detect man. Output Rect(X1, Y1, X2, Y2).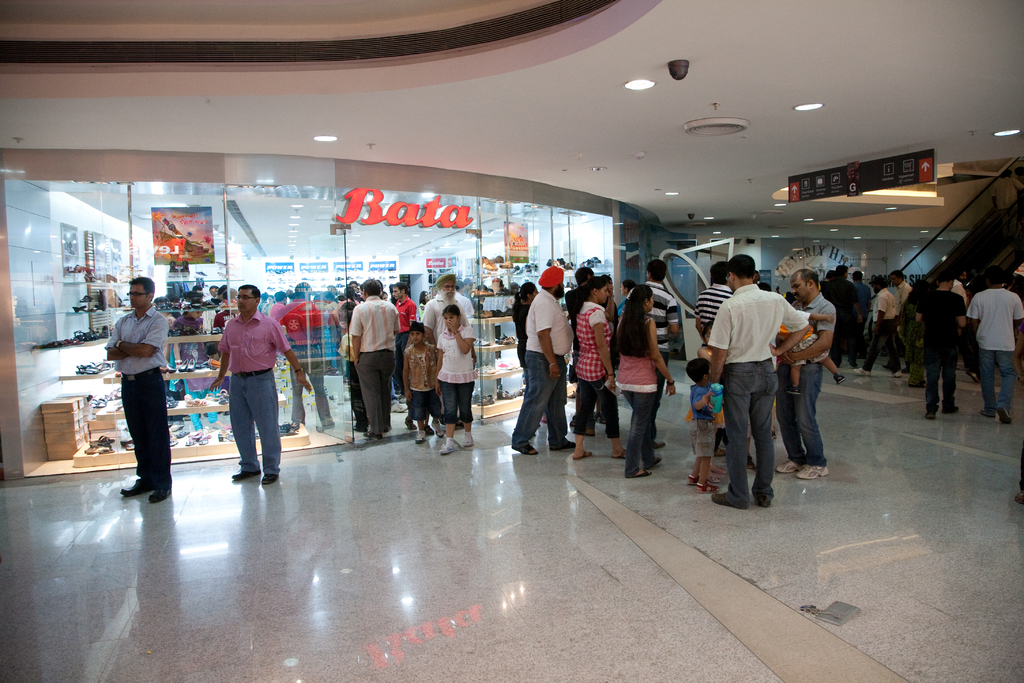
Rect(626, 256, 681, 451).
